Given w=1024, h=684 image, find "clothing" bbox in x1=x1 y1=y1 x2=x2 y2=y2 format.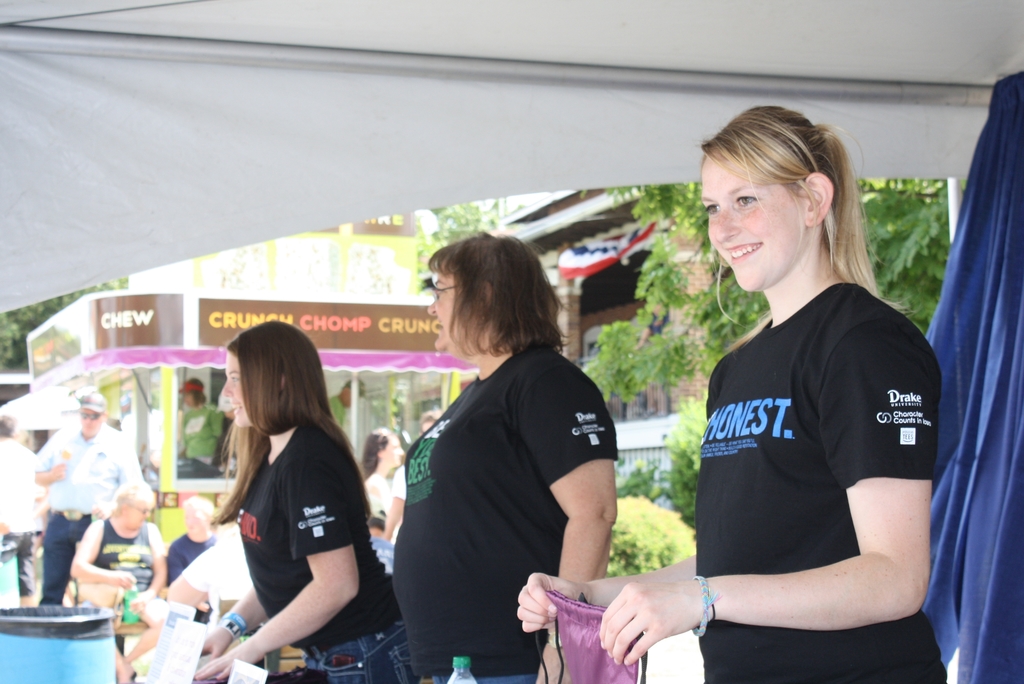
x1=325 y1=392 x2=348 y2=436.
